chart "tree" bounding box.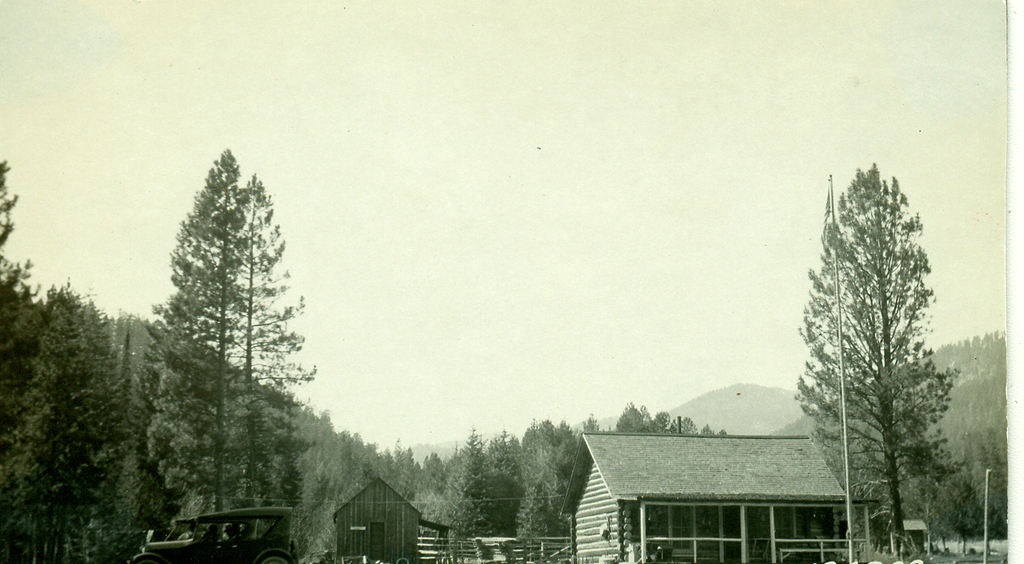
Charted: 616 407 653 439.
